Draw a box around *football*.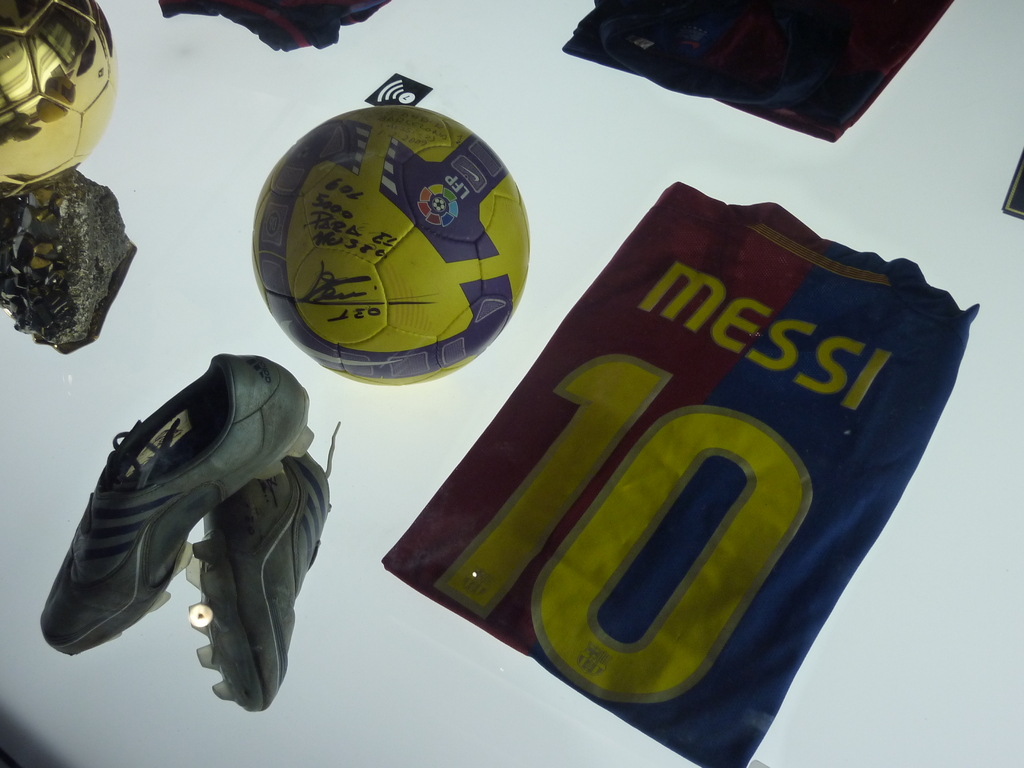
BBox(252, 105, 538, 387).
